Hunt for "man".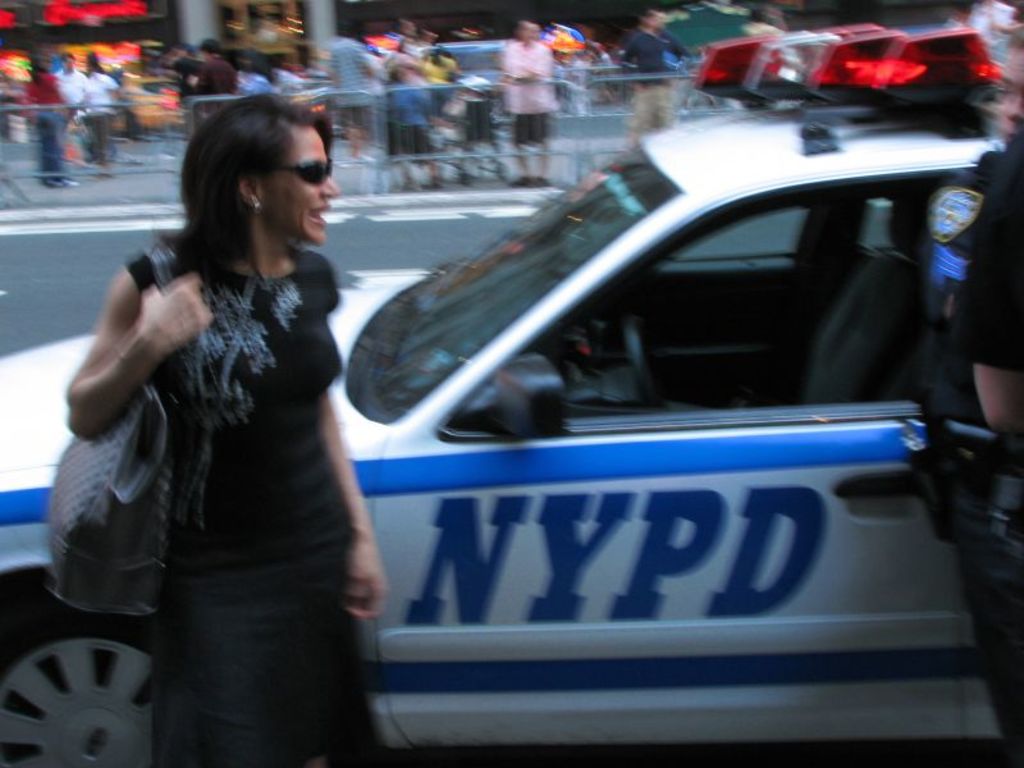
Hunted down at (497,13,553,187).
